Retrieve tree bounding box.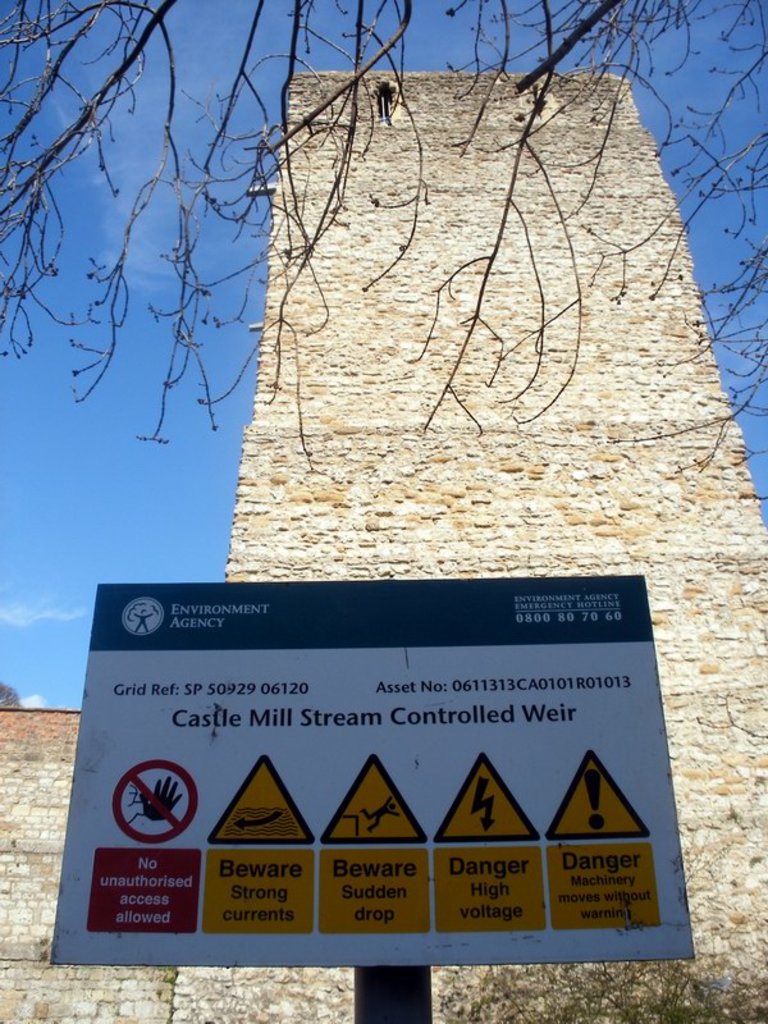
Bounding box: {"x1": 0, "y1": 0, "x2": 767, "y2": 504}.
